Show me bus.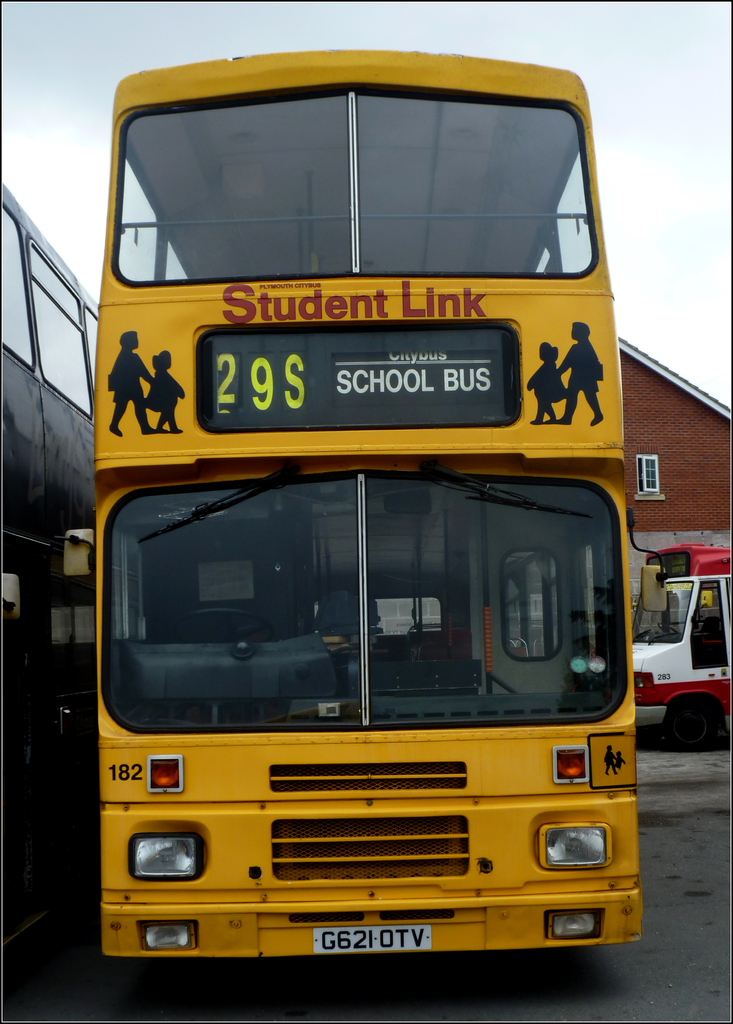
bus is here: [0,180,103,959].
